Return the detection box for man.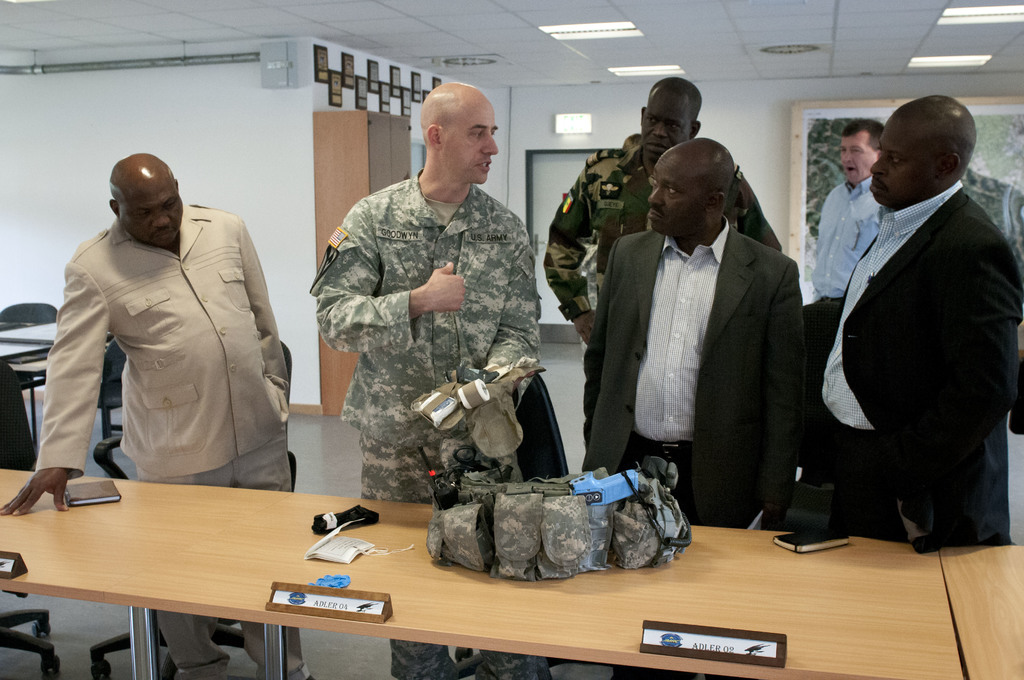
BBox(776, 95, 1023, 549).
